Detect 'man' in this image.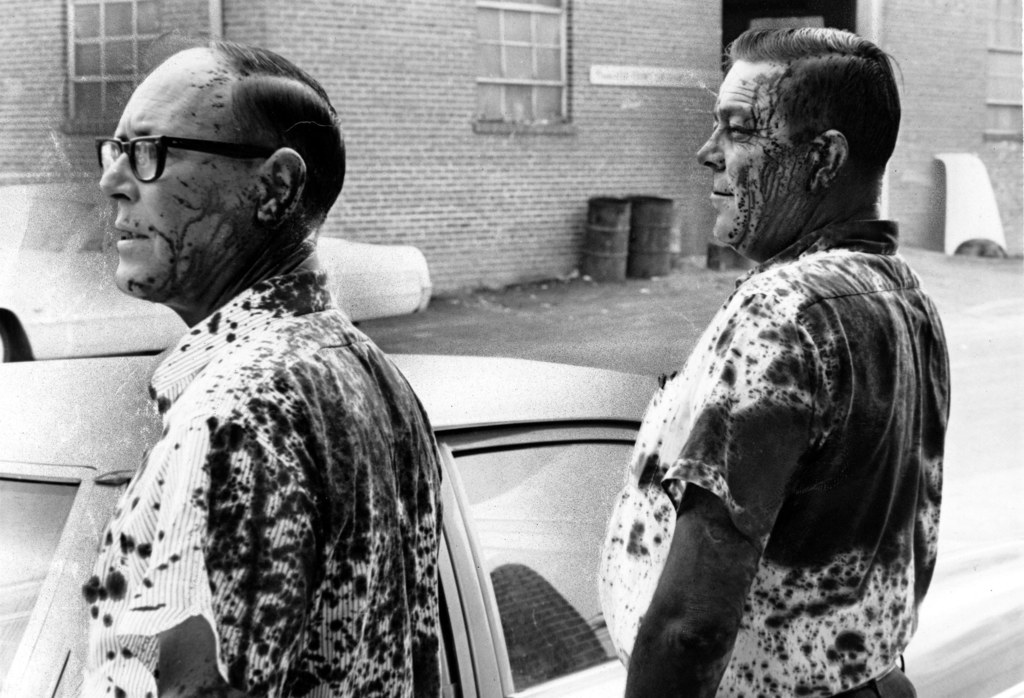
Detection: (x1=588, y1=21, x2=957, y2=697).
